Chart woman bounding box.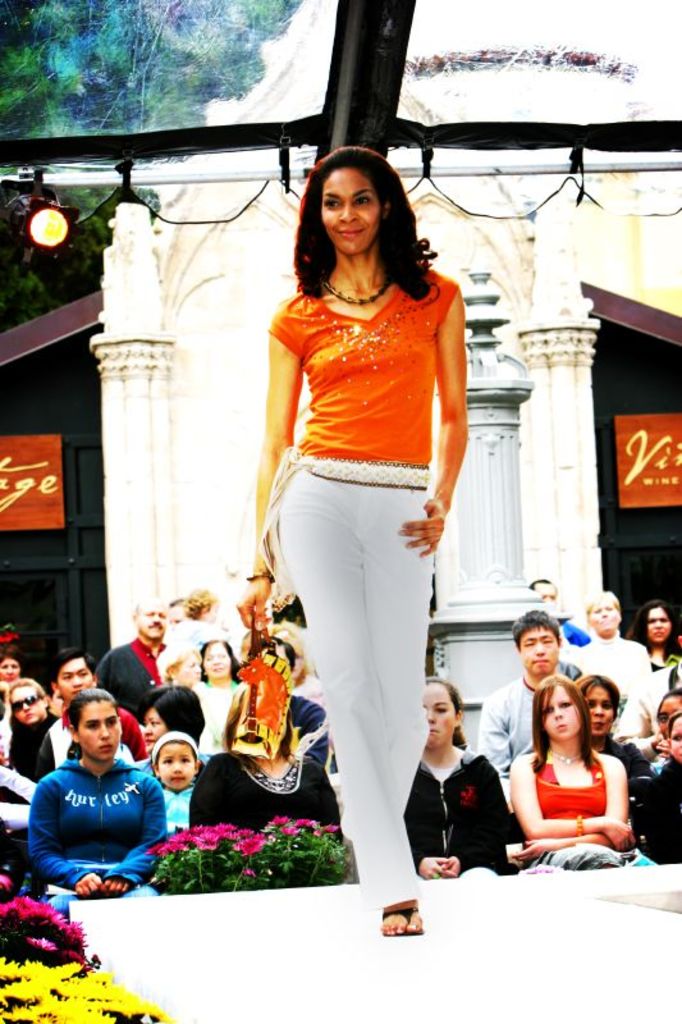
Charted: Rect(395, 672, 512, 886).
